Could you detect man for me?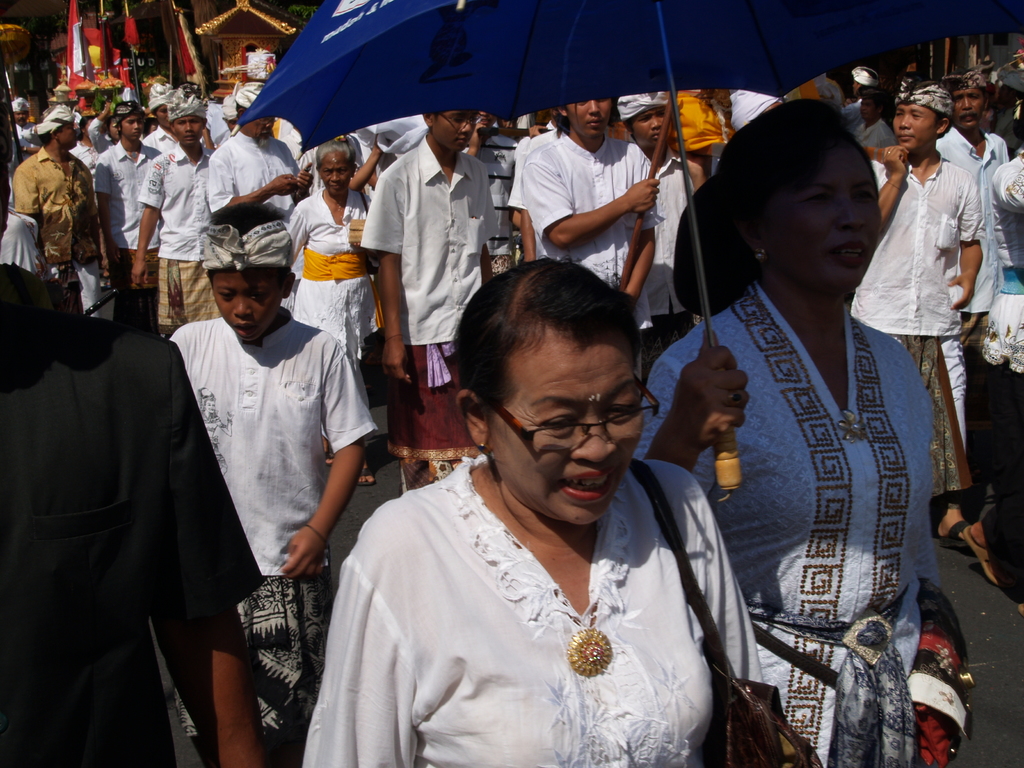
Detection result: BBox(849, 73, 982, 535).
